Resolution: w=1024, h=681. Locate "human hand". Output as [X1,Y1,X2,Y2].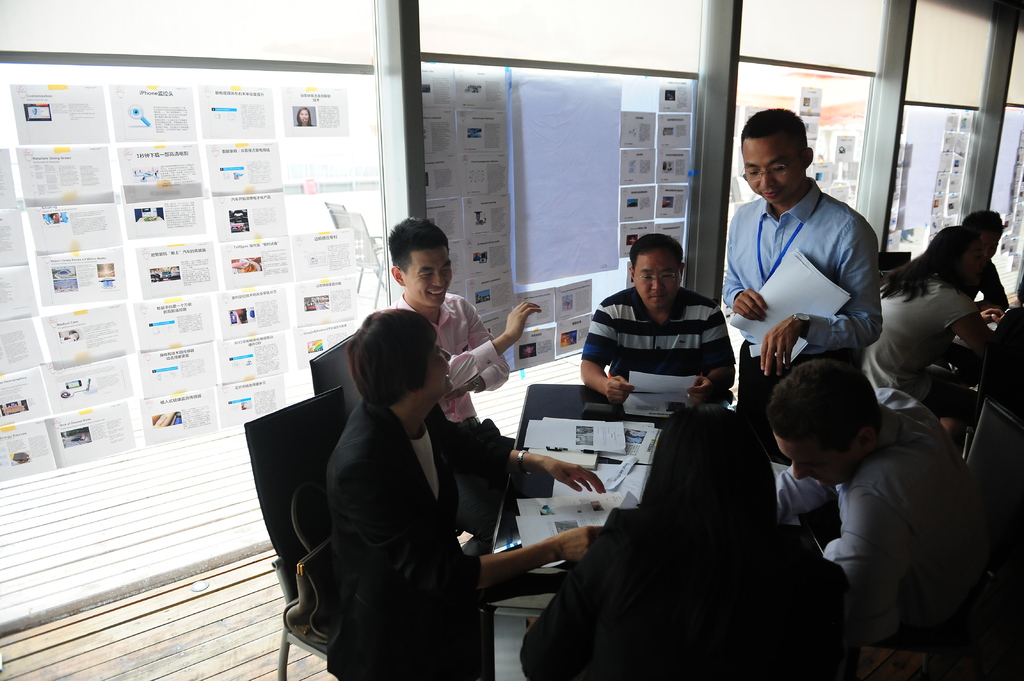
[502,301,541,340].
